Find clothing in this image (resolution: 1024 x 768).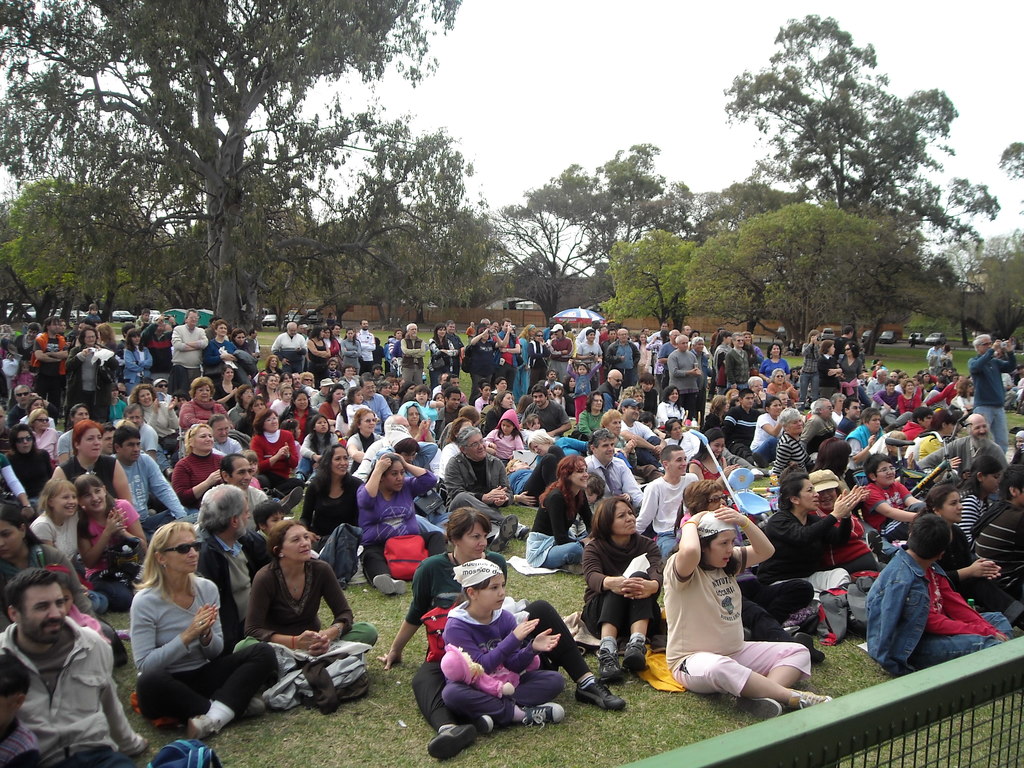
385:340:397:368.
